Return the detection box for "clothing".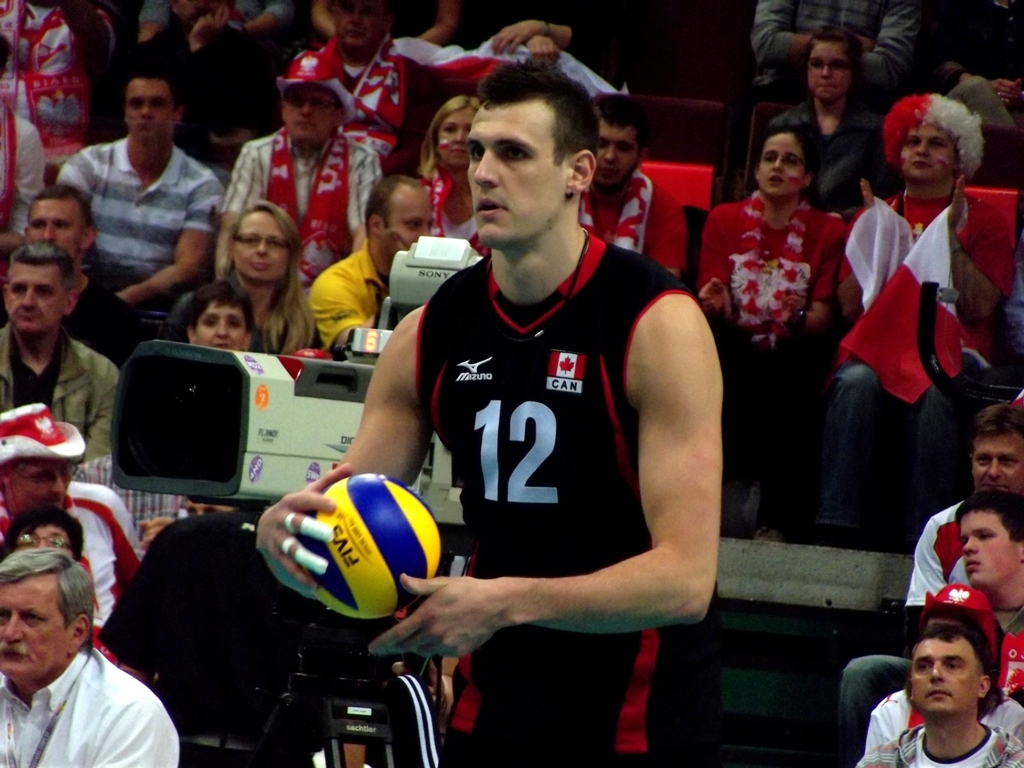
156/15/294/134.
